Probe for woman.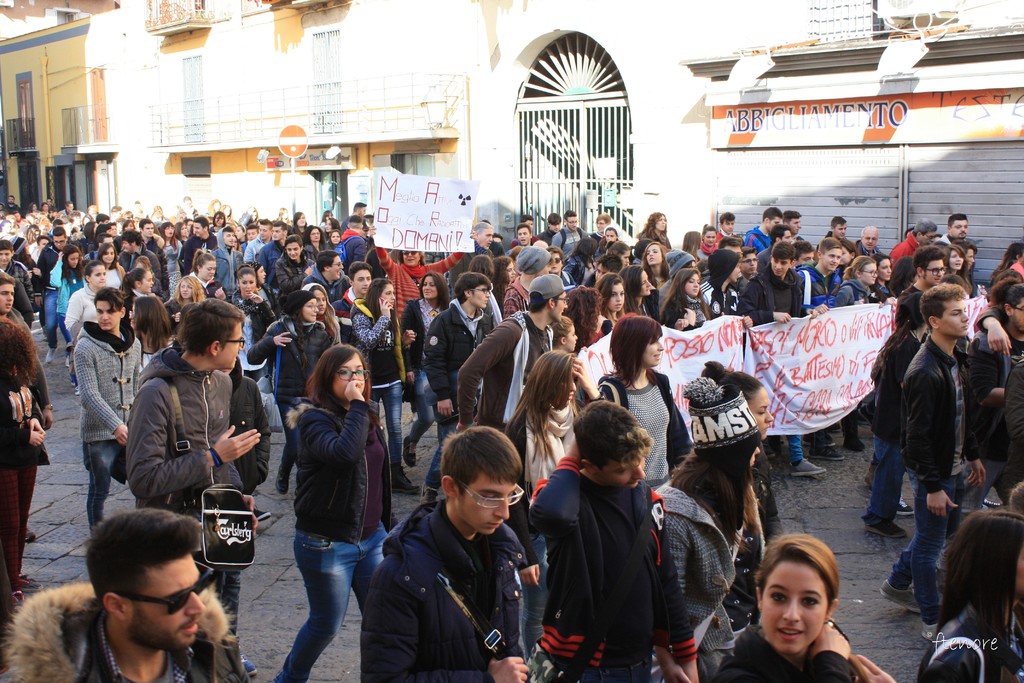
Probe result: {"x1": 878, "y1": 255, "x2": 893, "y2": 299}.
